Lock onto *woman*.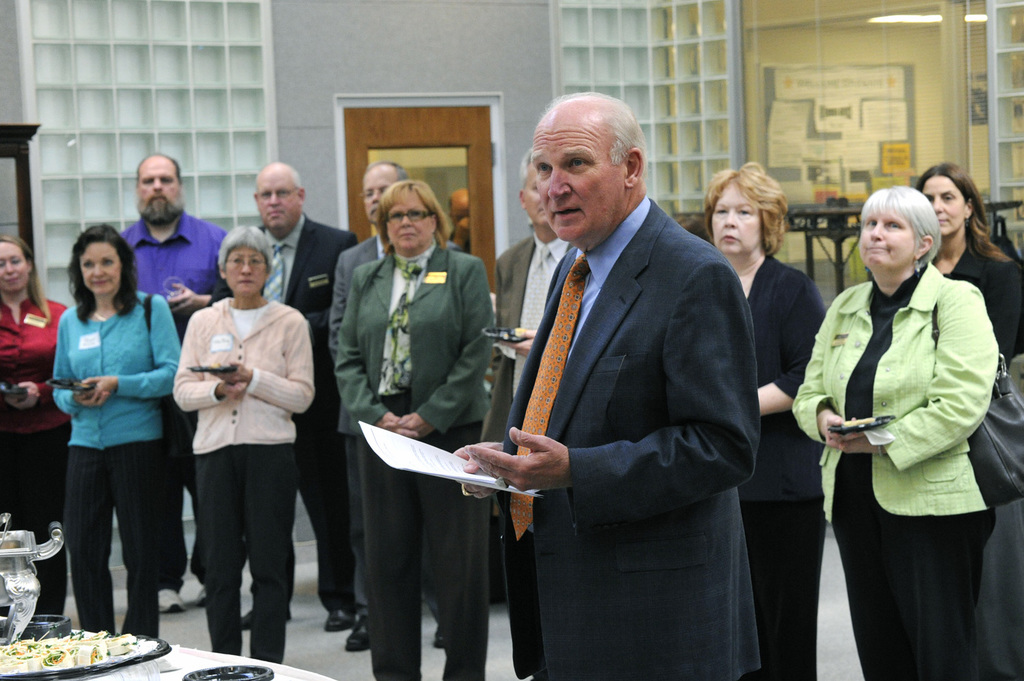
Locked: bbox=(701, 161, 825, 680).
